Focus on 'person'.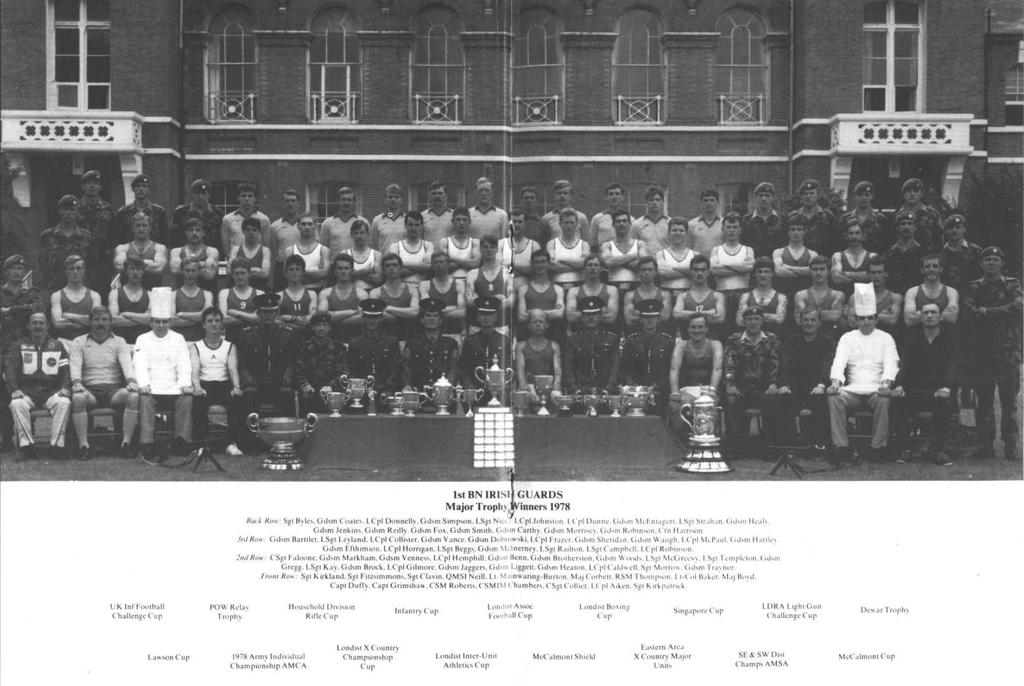
Focused at {"left": 109, "top": 209, "right": 169, "bottom": 291}.
